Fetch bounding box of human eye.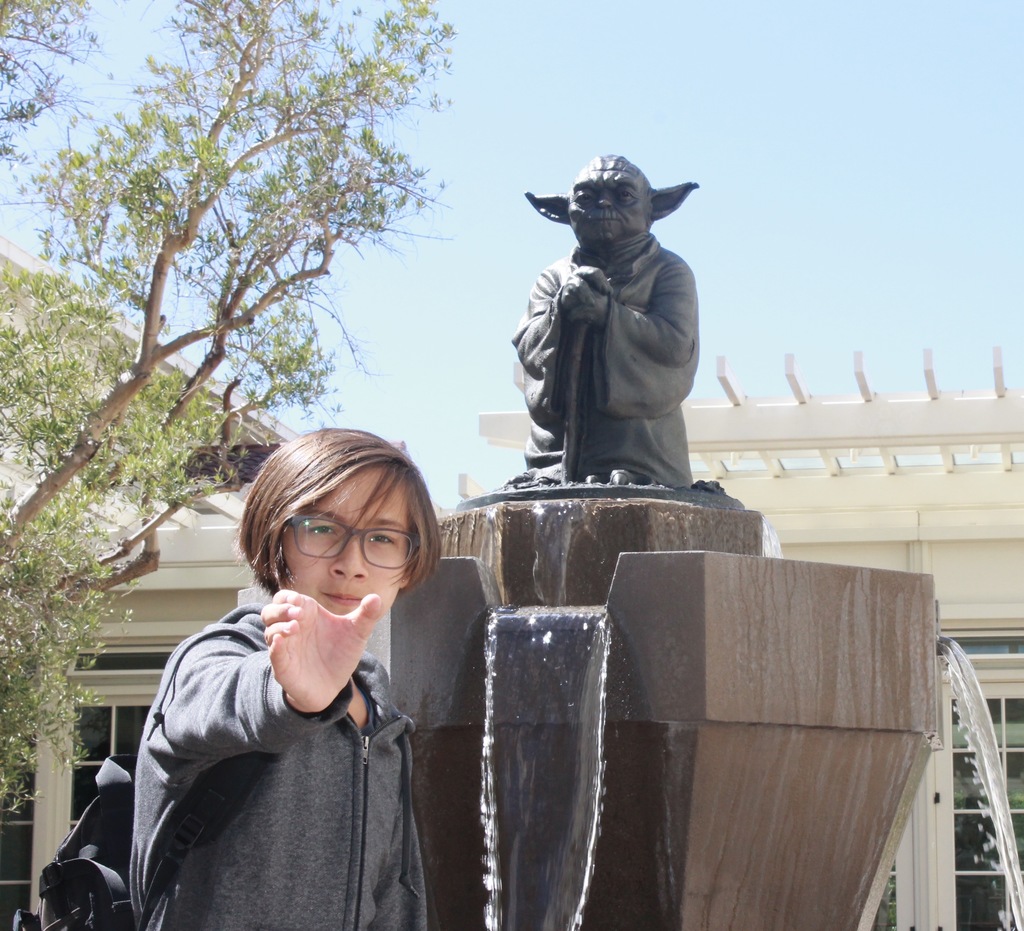
Bbox: bbox=[303, 516, 339, 541].
